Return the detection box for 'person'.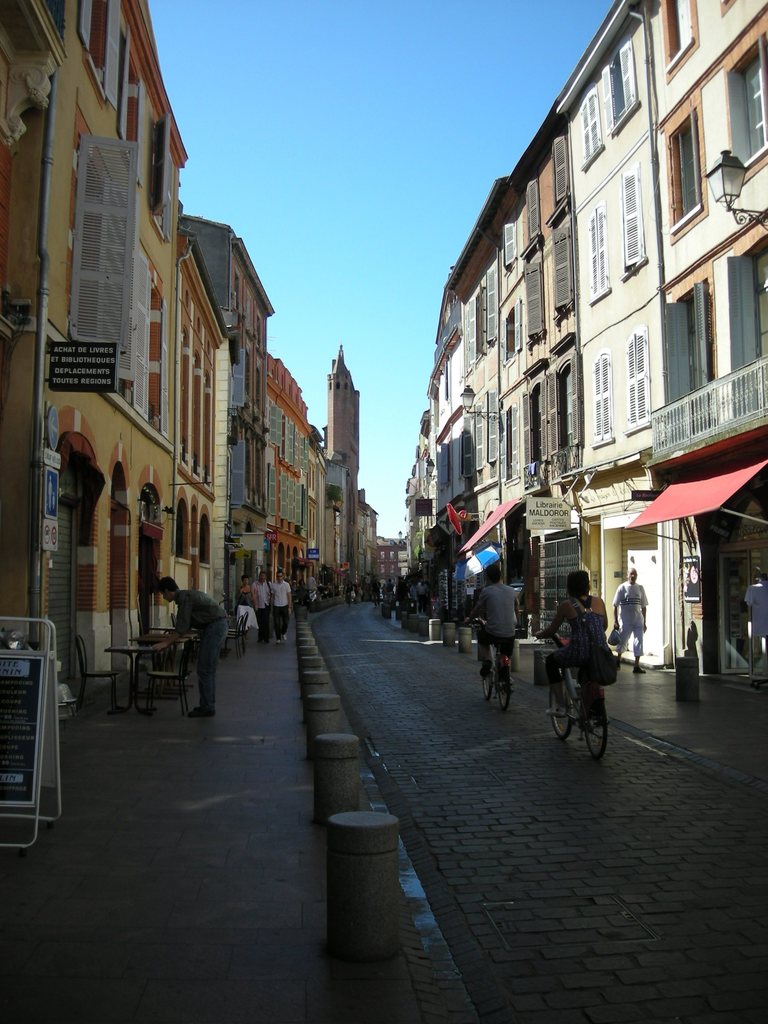
l=460, t=564, r=520, b=690.
